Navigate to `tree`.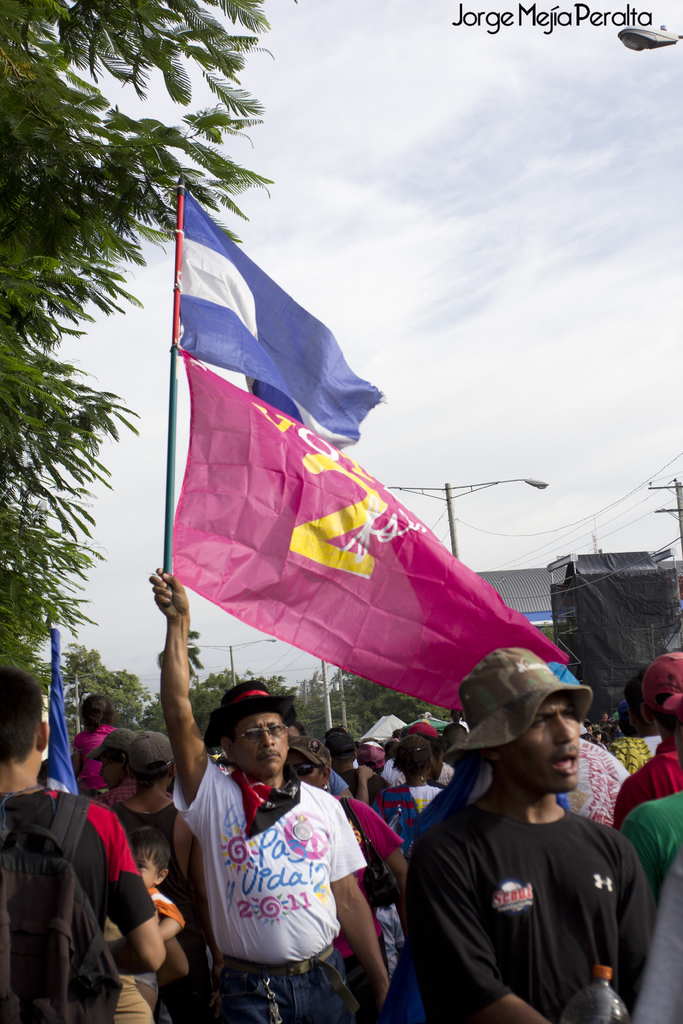
Navigation target: <box>140,681,226,746</box>.
